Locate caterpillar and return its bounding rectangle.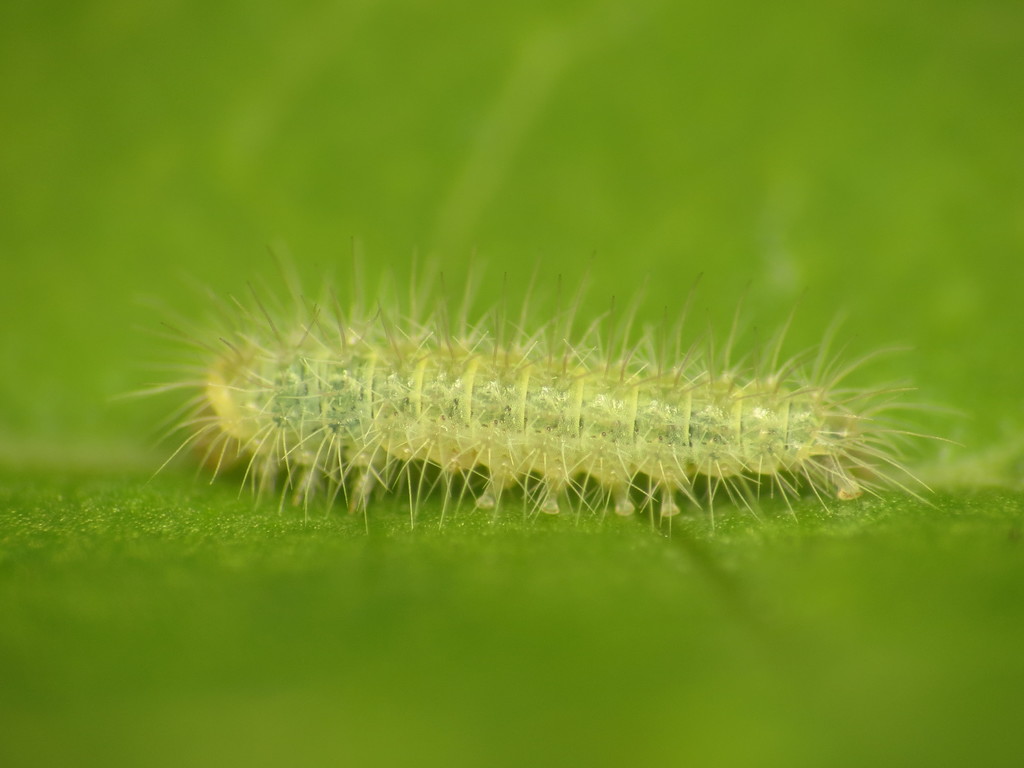
x1=106, y1=234, x2=963, y2=534.
